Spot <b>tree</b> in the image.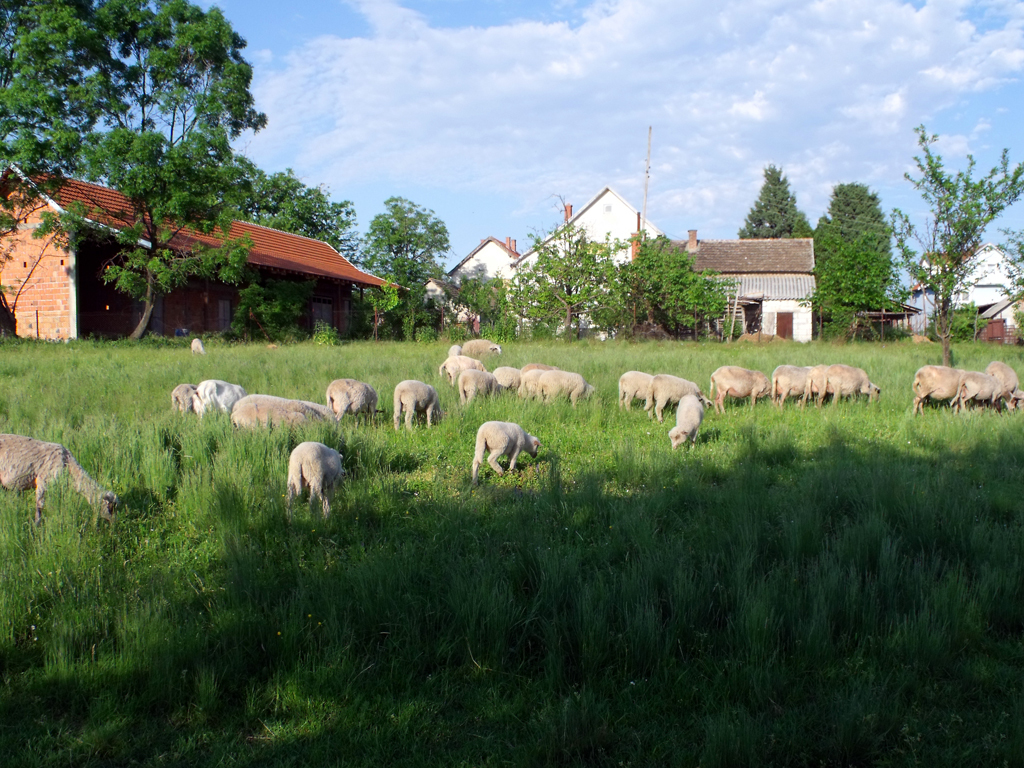
<b>tree</b> found at {"left": 795, "top": 226, "right": 903, "bottom": 341}.
